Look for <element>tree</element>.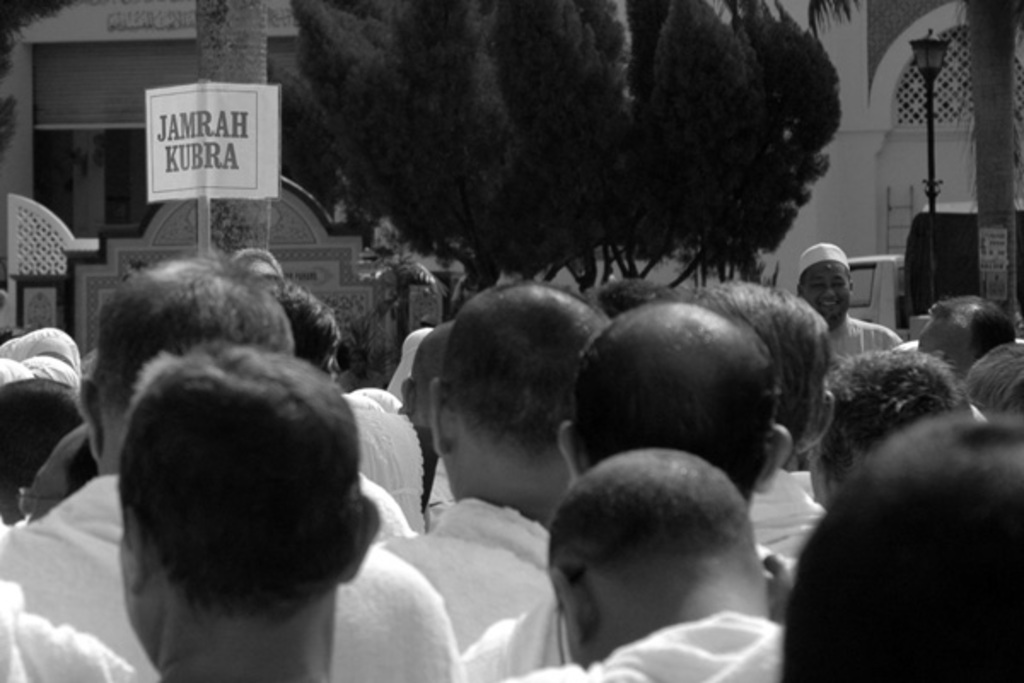
Found: 724 5 845 282.
